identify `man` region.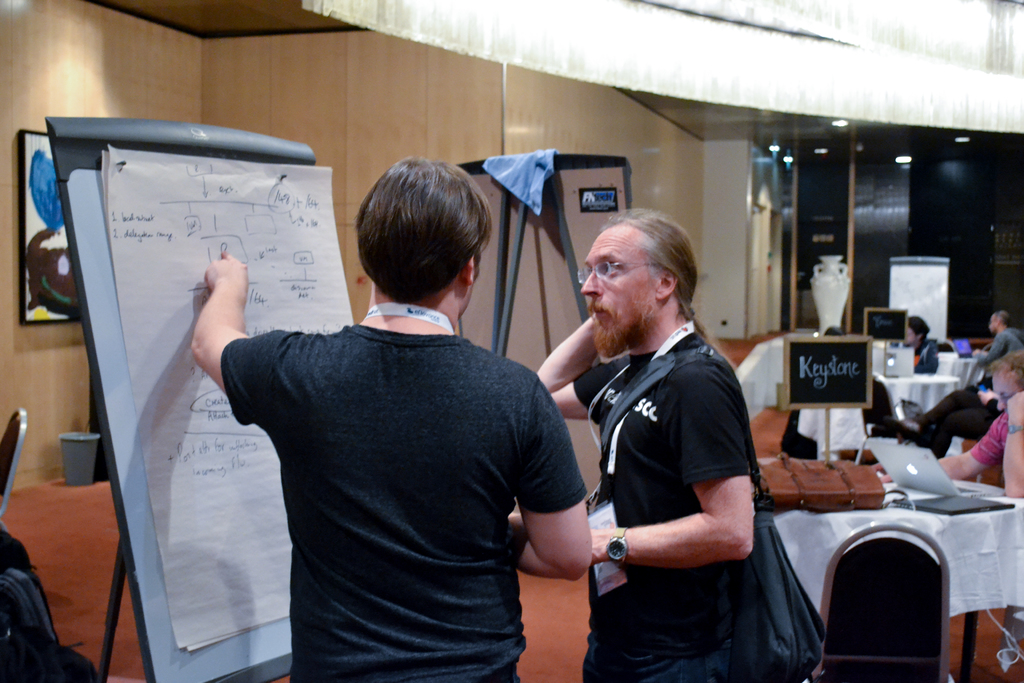
Region: box=[970, 309, 1023, 371].
